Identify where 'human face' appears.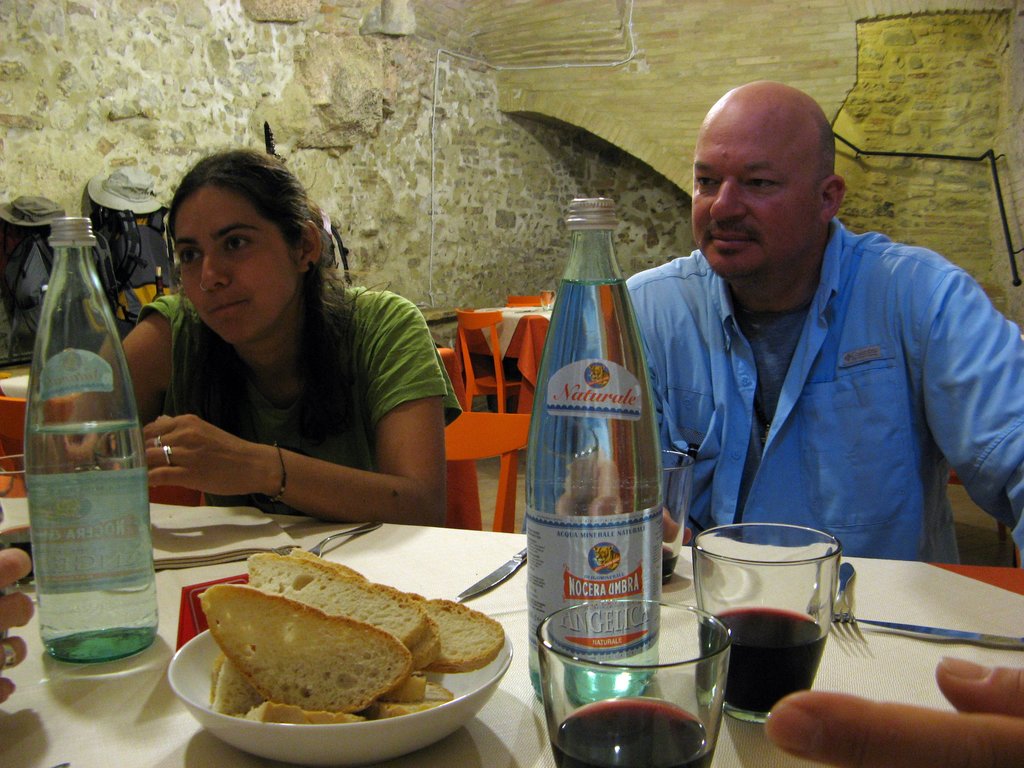
Appears at select_region(690, 108, 814, 275).
